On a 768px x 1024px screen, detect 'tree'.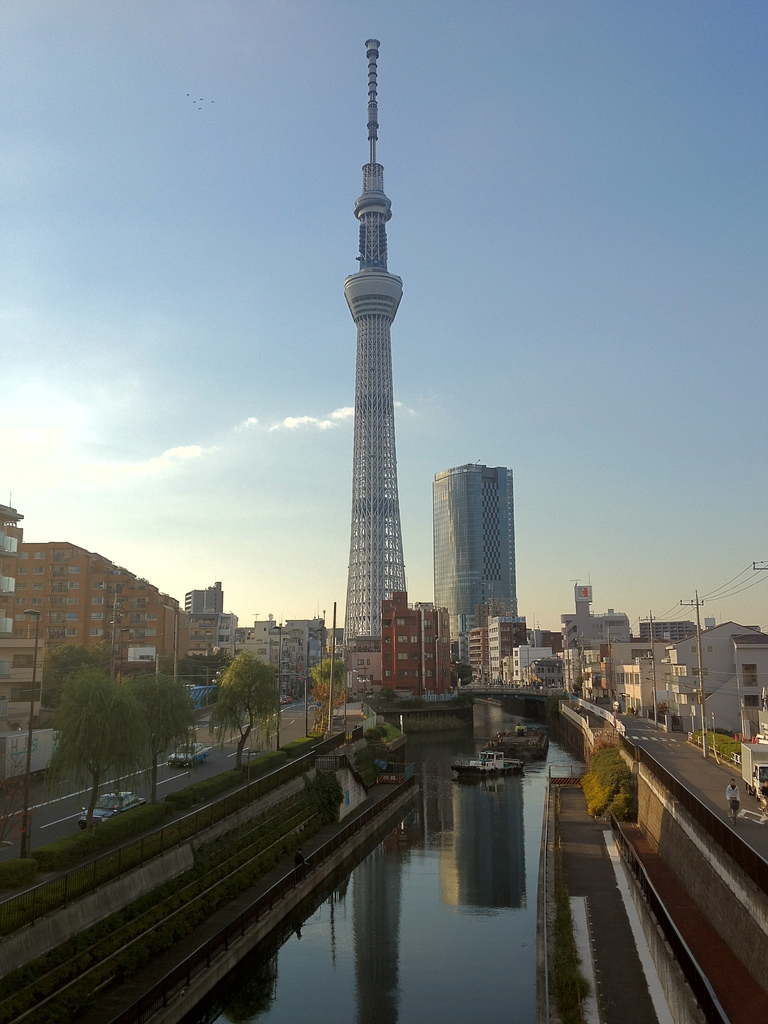
bbox=(49, 671, 147, 830).
